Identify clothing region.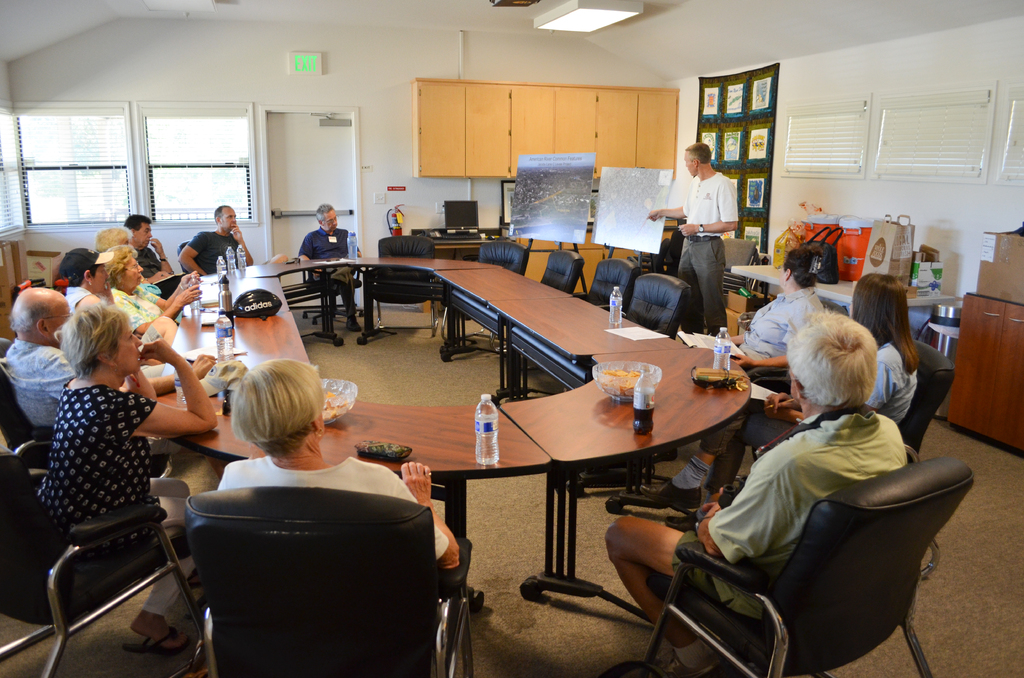
Region: 138:240:162:278.
